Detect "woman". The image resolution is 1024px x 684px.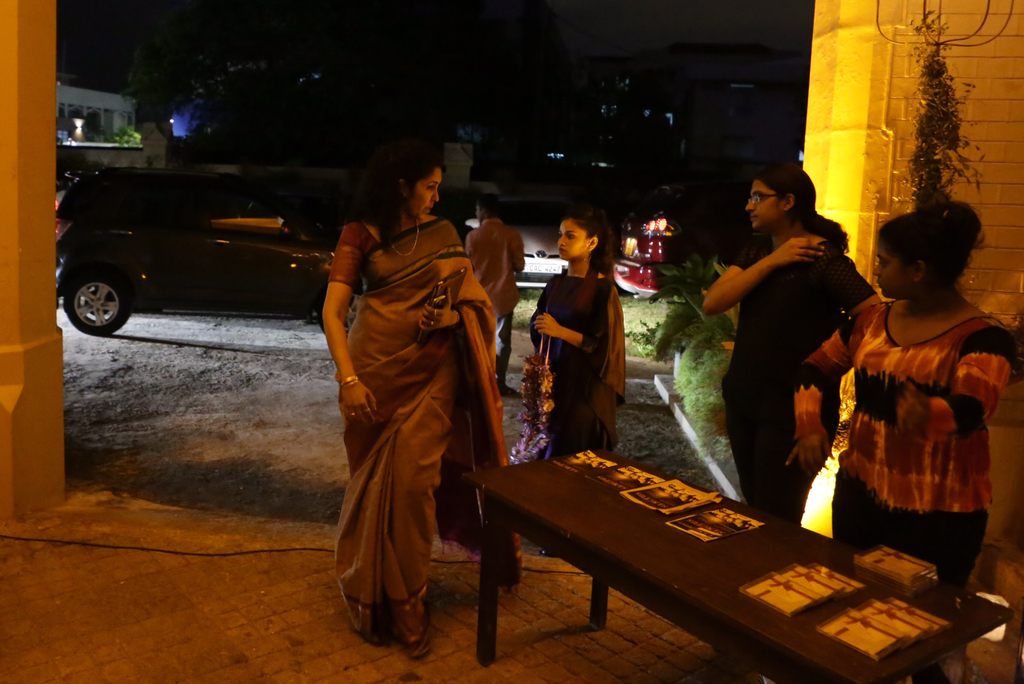
[left=316, top=144, right=511, bottom=667].
